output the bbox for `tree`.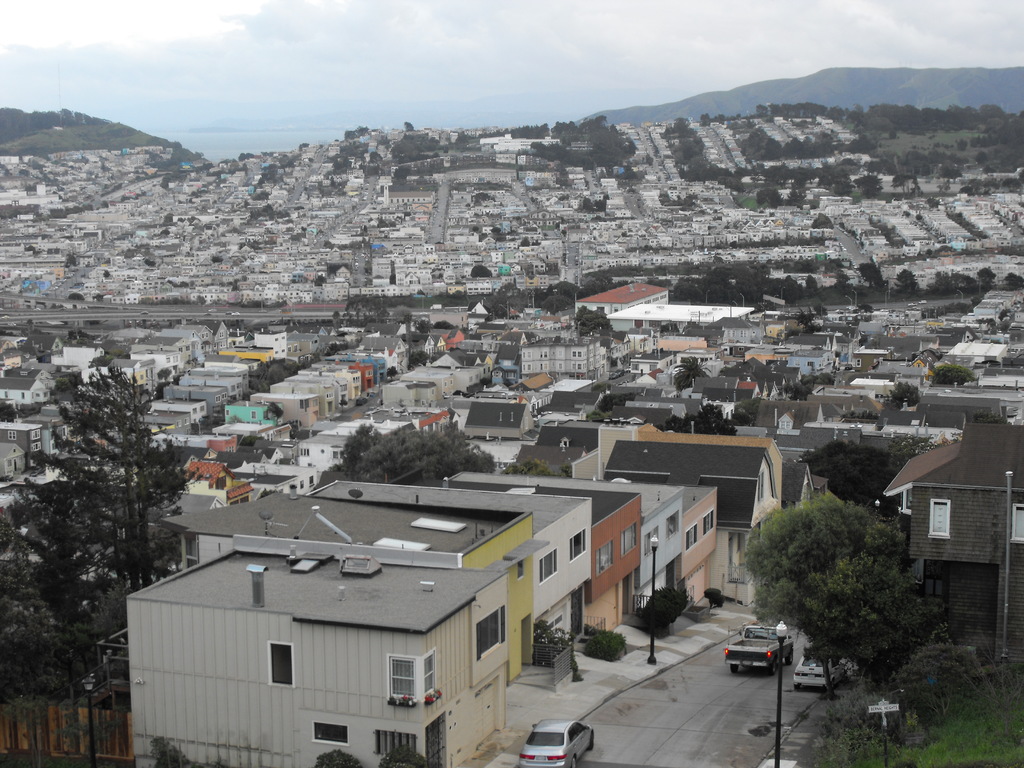
331/417/497/482.
